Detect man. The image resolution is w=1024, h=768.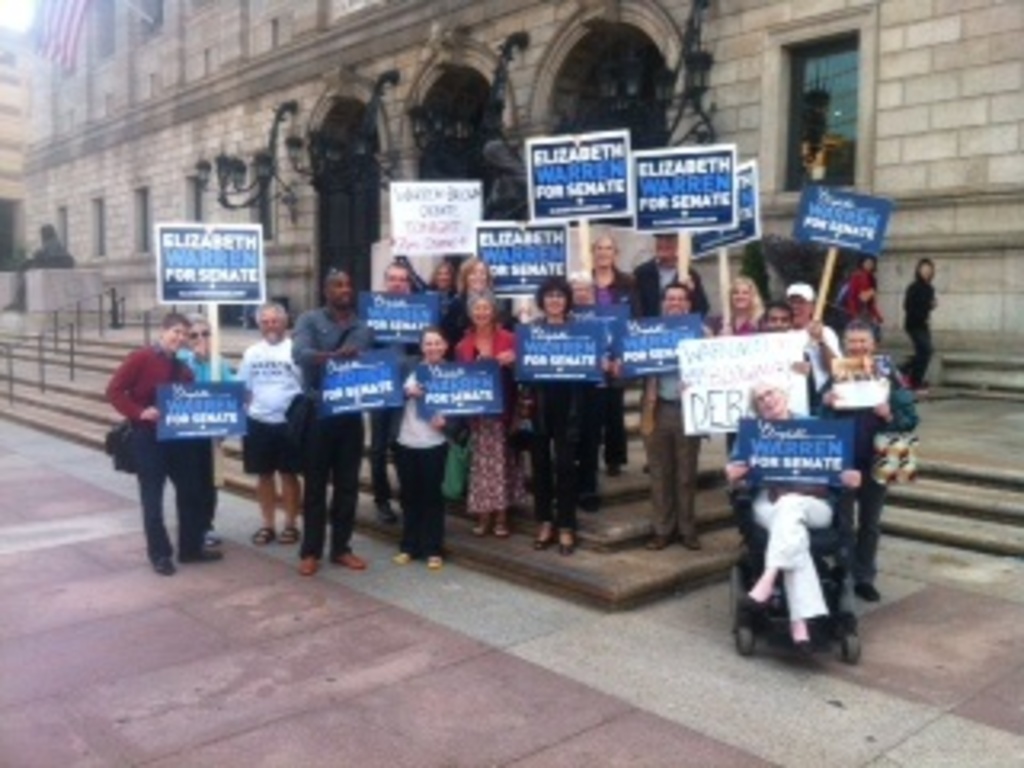
Rect(720, 381, 864, 653).
